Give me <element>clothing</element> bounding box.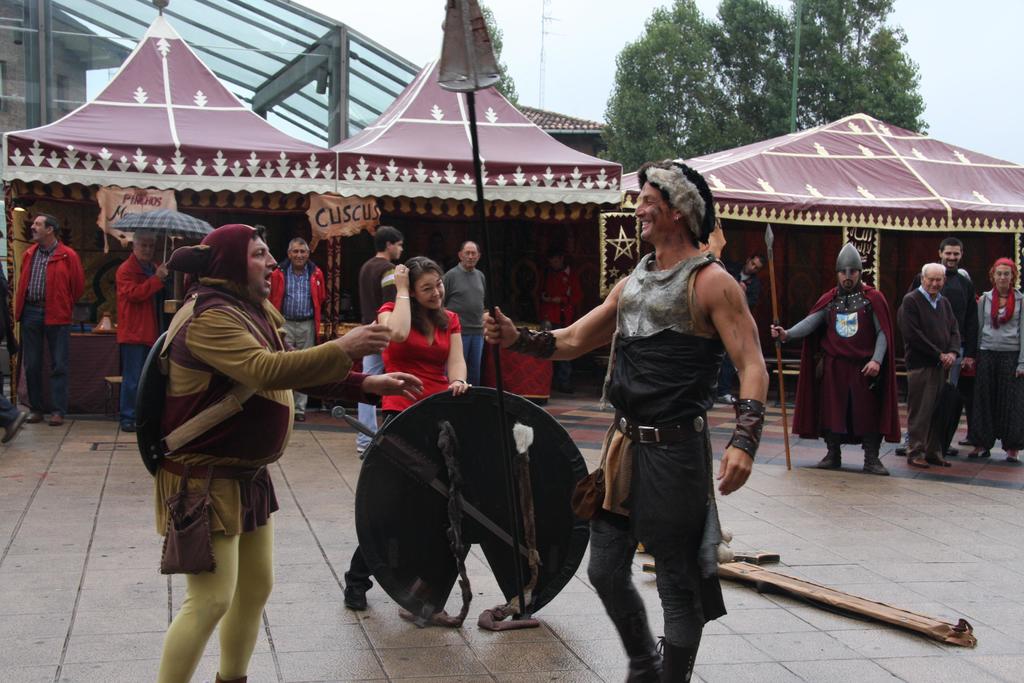
x1=268, y1=260, x2=324, y2=409.
